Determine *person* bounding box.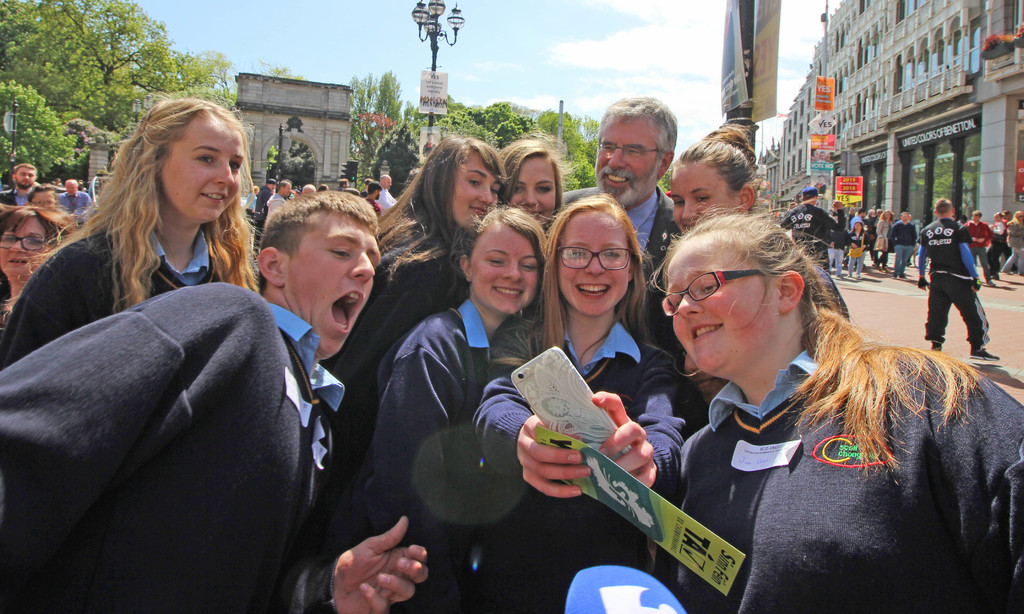
Determined: bbox(318, 180, 342, 191).
